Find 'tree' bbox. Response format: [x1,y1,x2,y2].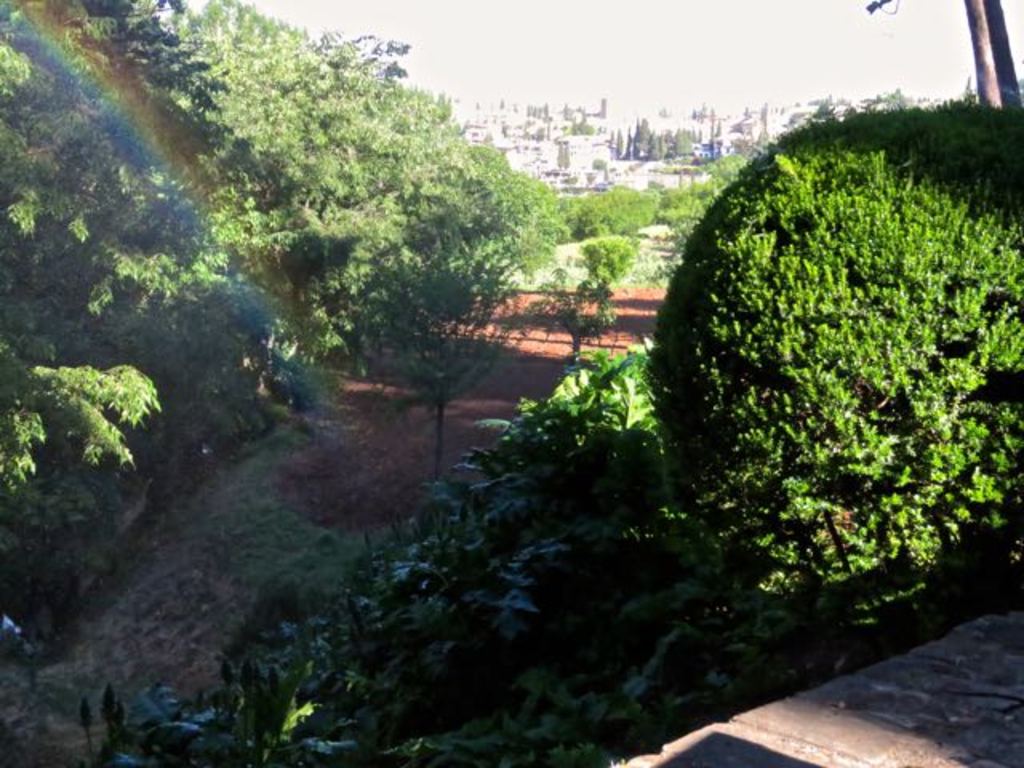
[0,0,288,478].
